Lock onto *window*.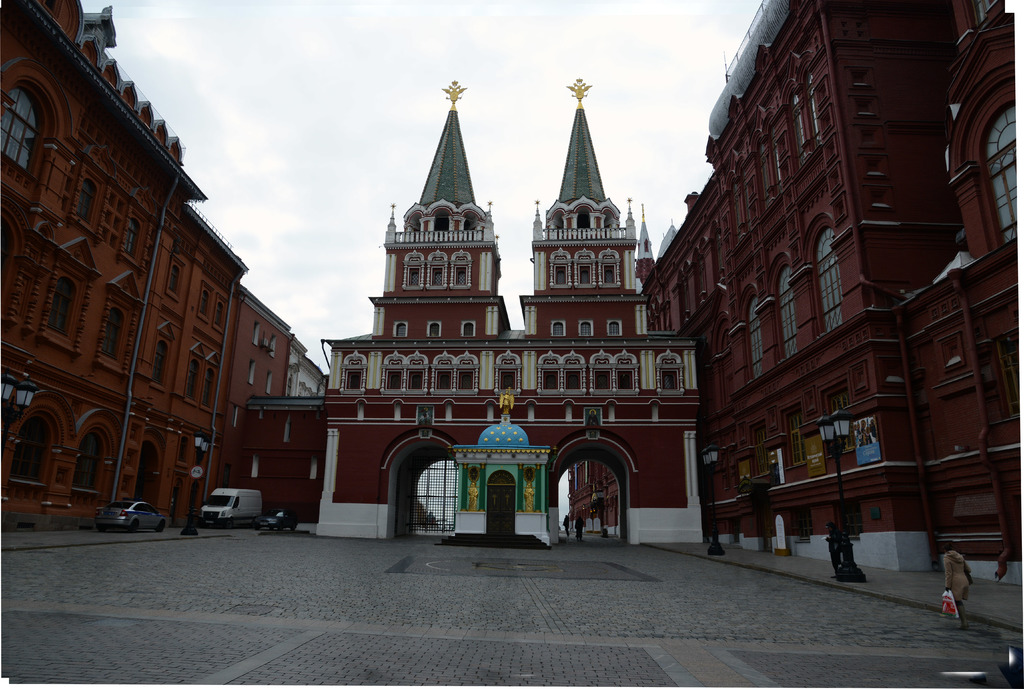
Locked: (152, 336, 166, 384).
